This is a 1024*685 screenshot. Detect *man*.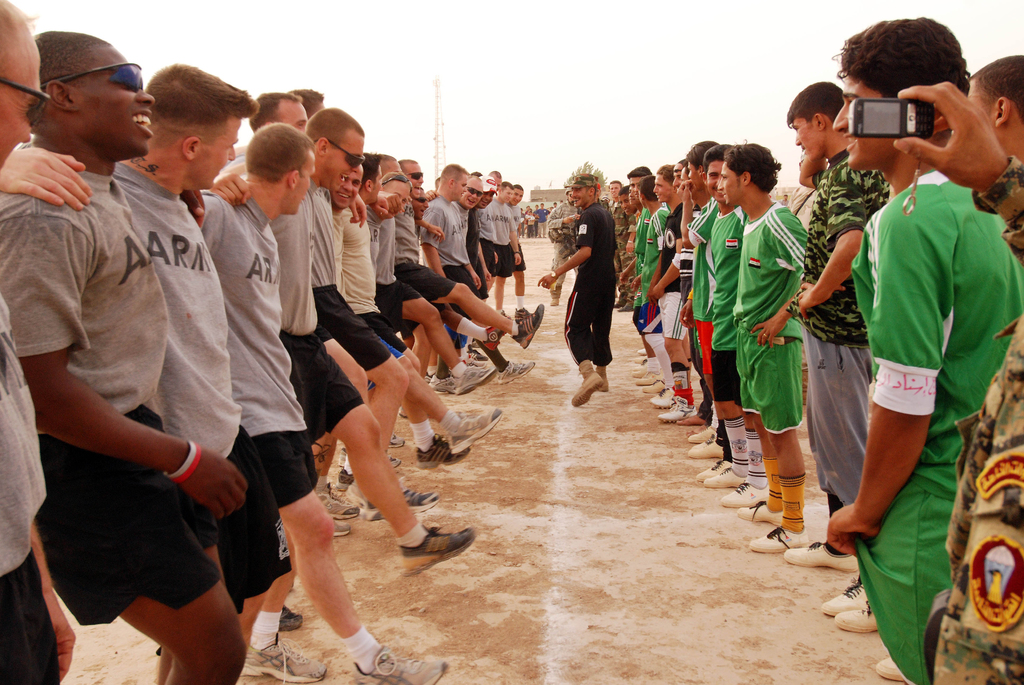
x1=190 y1=123 x2=452 y2=684.
